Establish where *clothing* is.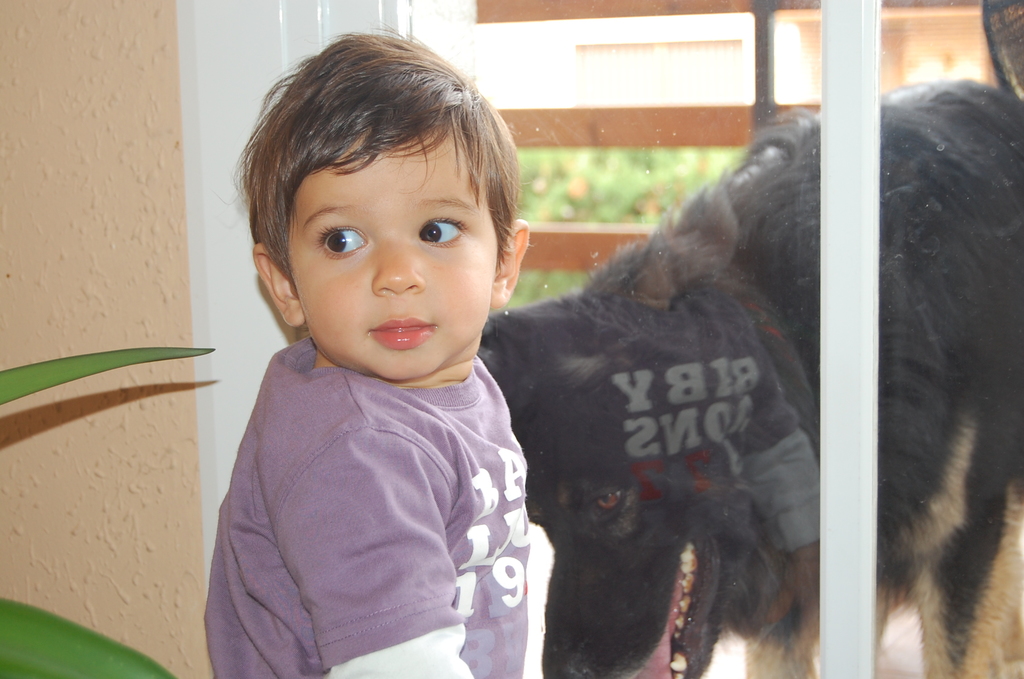
Established at 183,275,572,669.
